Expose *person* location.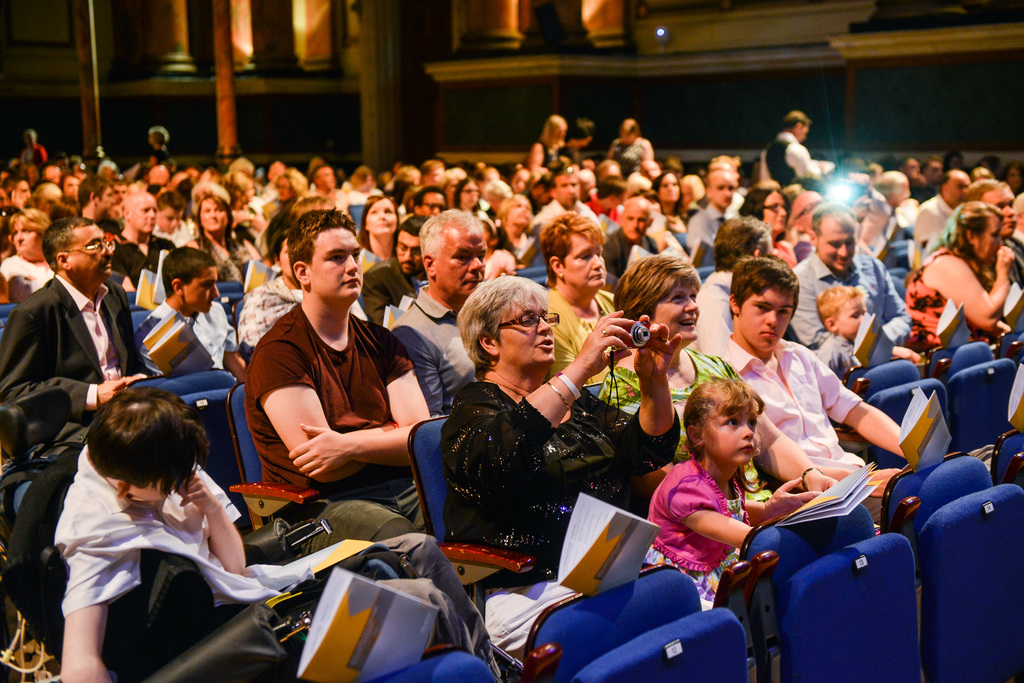
Exposed at 508/170/533/193.
